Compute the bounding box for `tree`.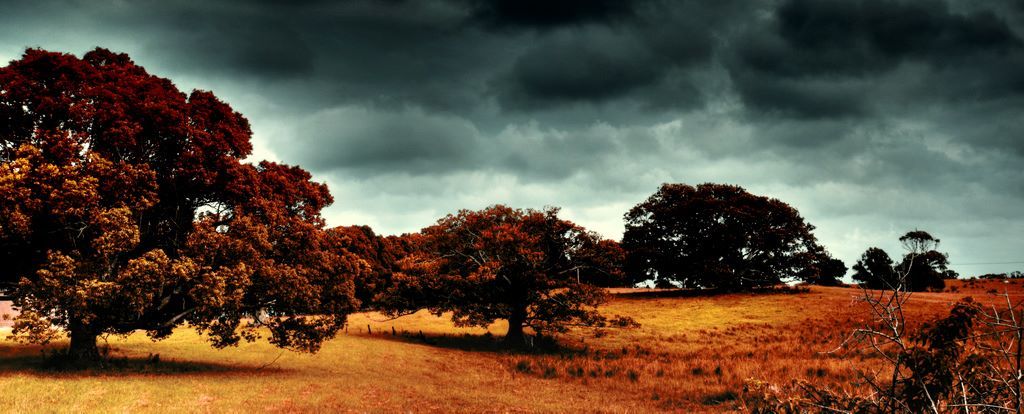
622/187/837/297.
